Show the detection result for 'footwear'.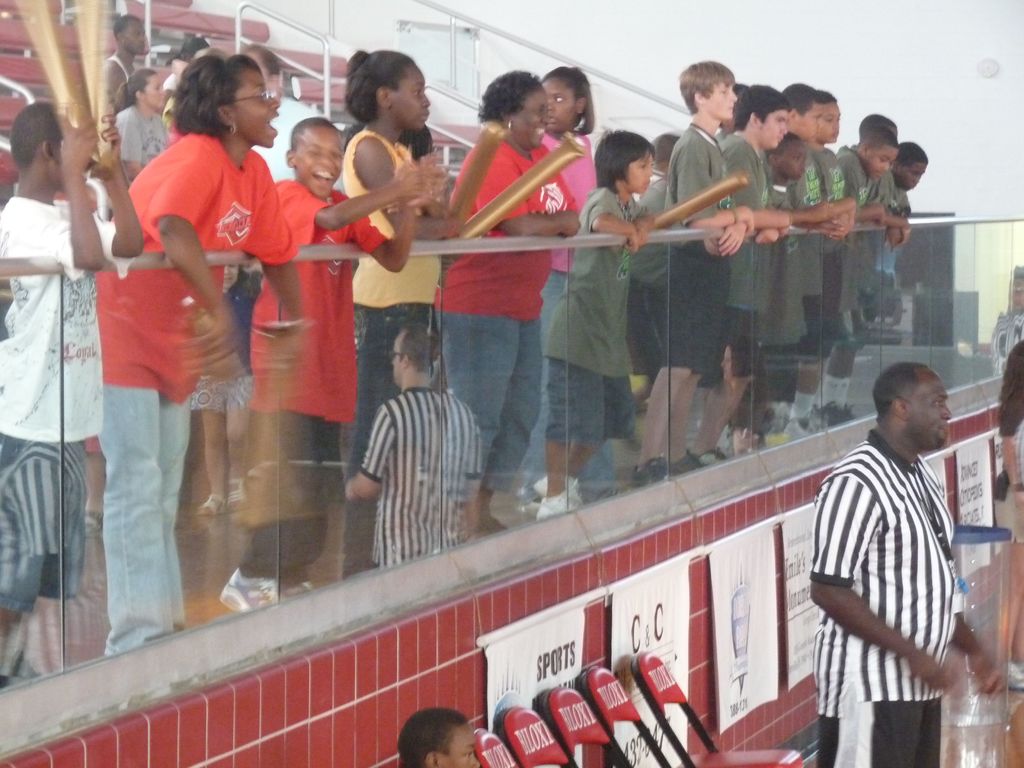
[left=670, top=450, right=704, bottom=474].
